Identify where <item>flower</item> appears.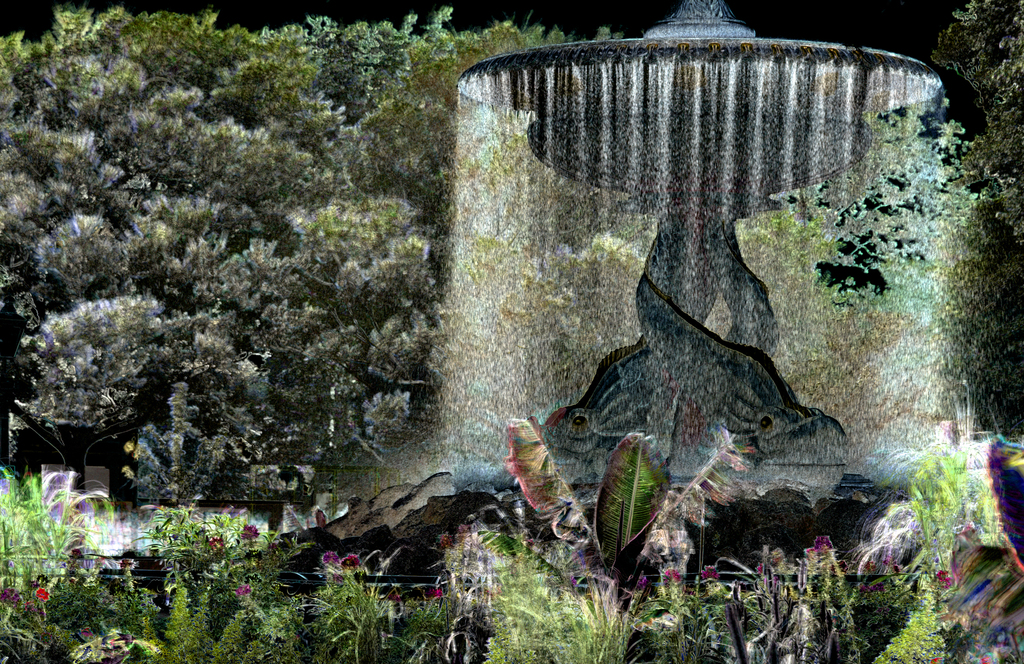
Appears at 699/568/724/578.
